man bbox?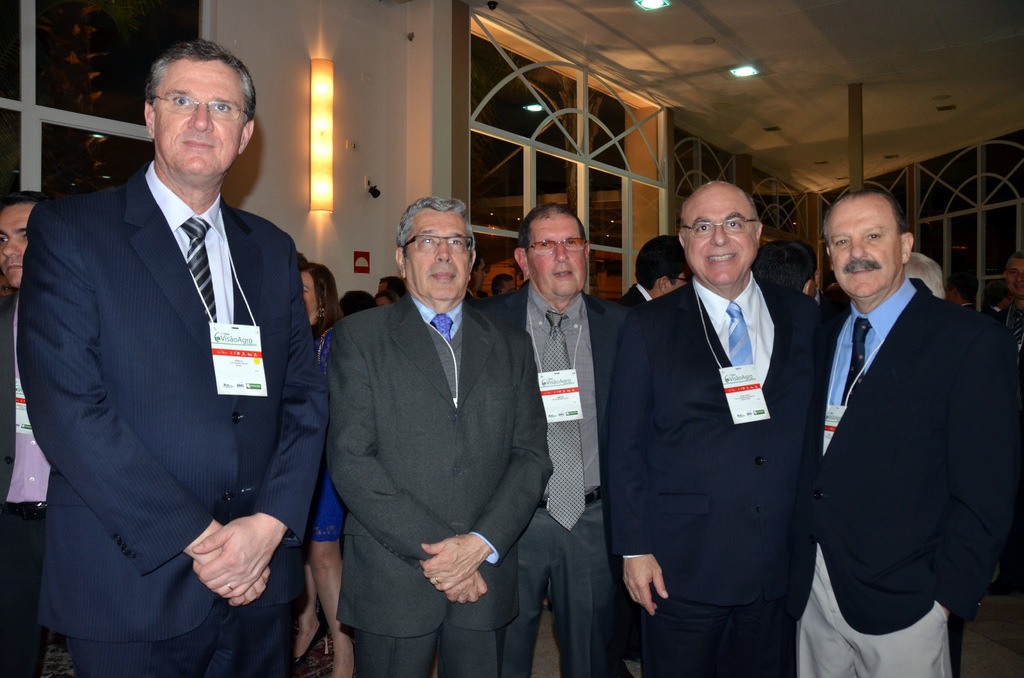
box=[762, 238, 822, 301]
